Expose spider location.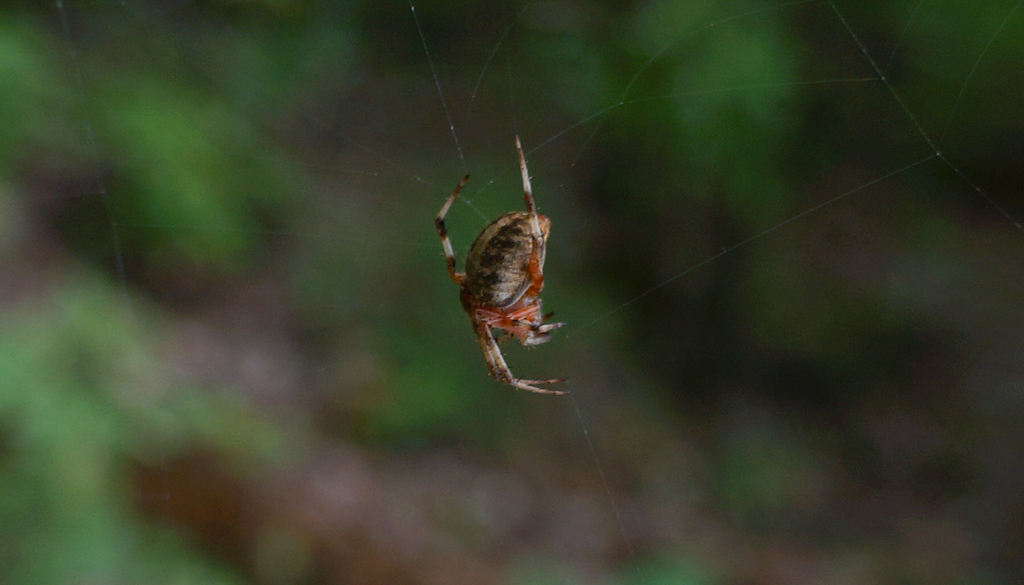
Exposed at 435 136 565 399.
